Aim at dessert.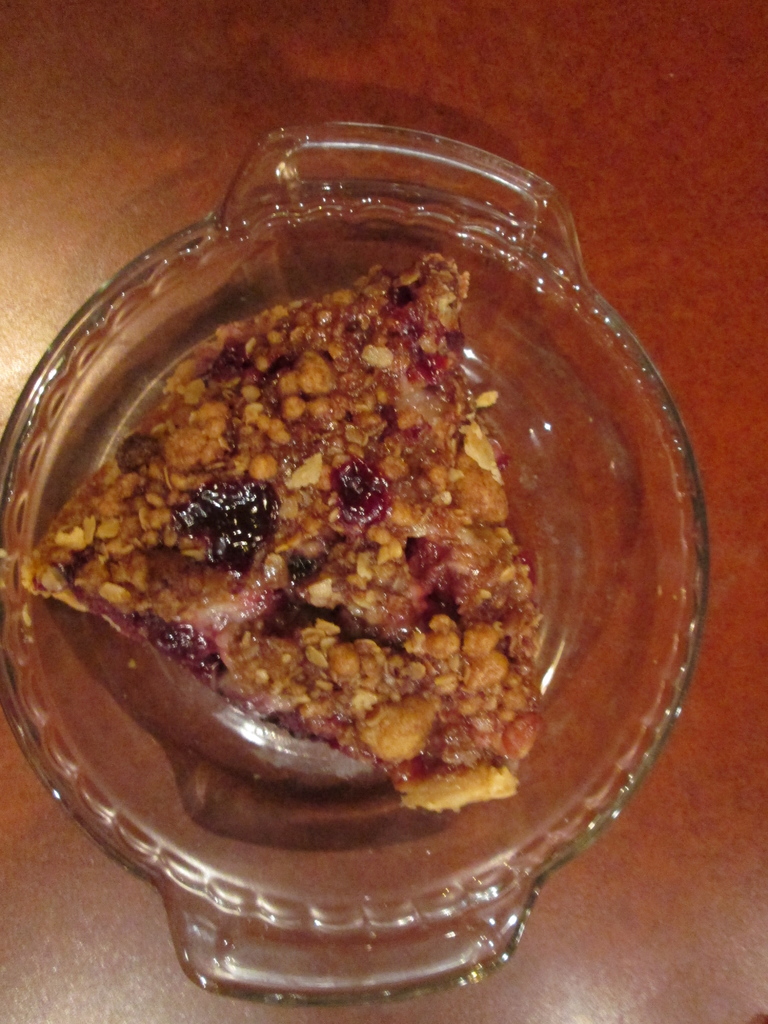
Aimed at 17,253,566,820.
